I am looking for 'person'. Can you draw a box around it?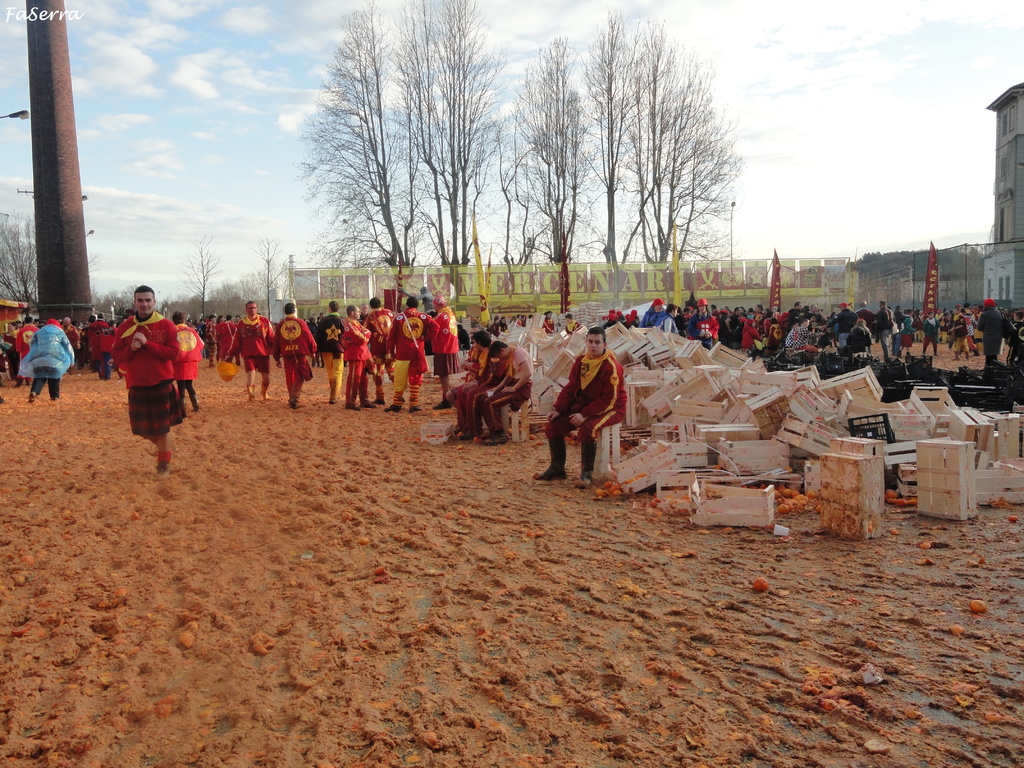
Sure, the bounding box is 102,285,186,487.
